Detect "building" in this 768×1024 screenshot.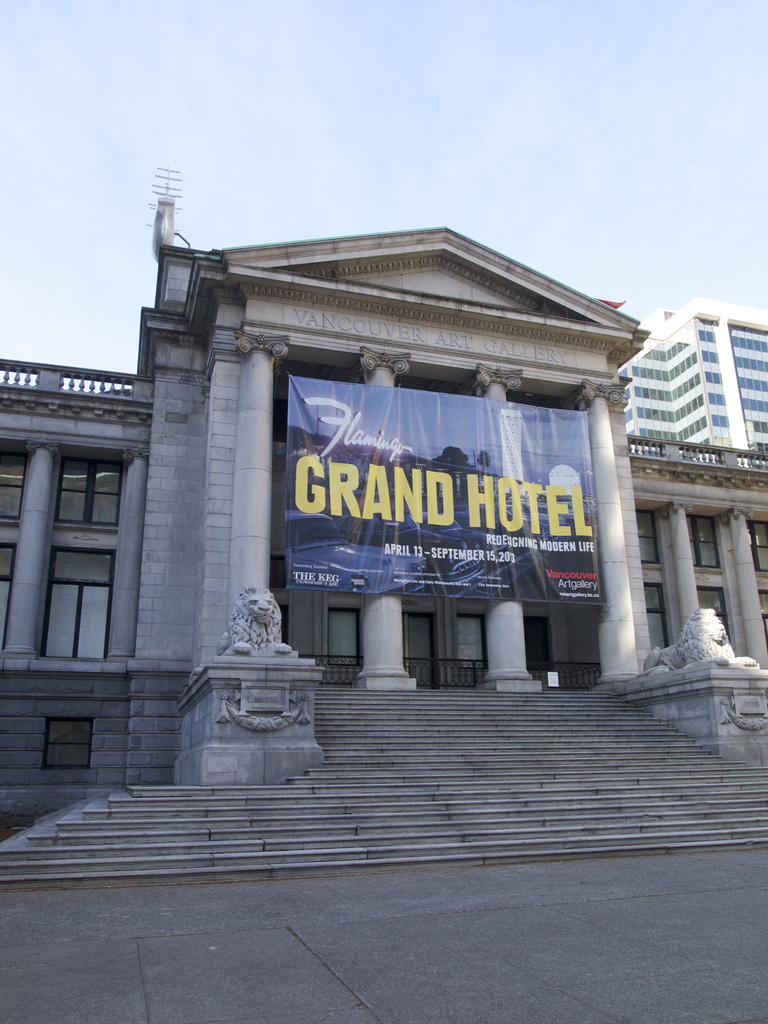
Detection: pyautogui.locateOnScreen(0, 220, 767, 792).
